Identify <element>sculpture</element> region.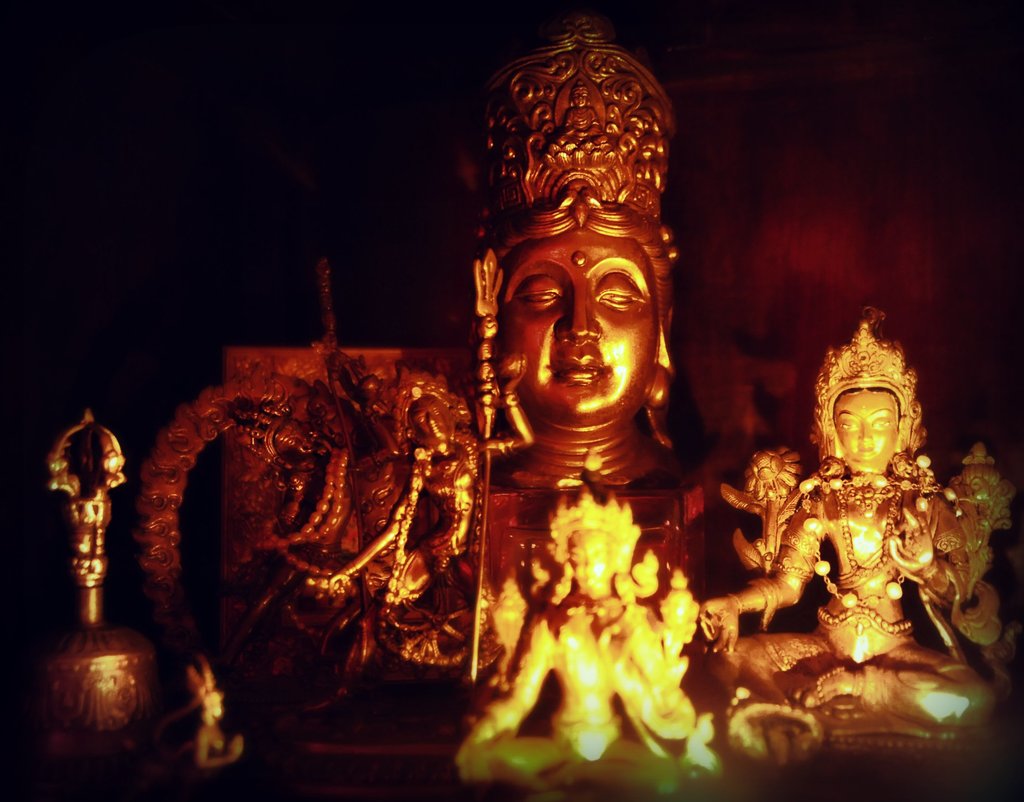
Region: BBox(445, 46, 713, 579).
